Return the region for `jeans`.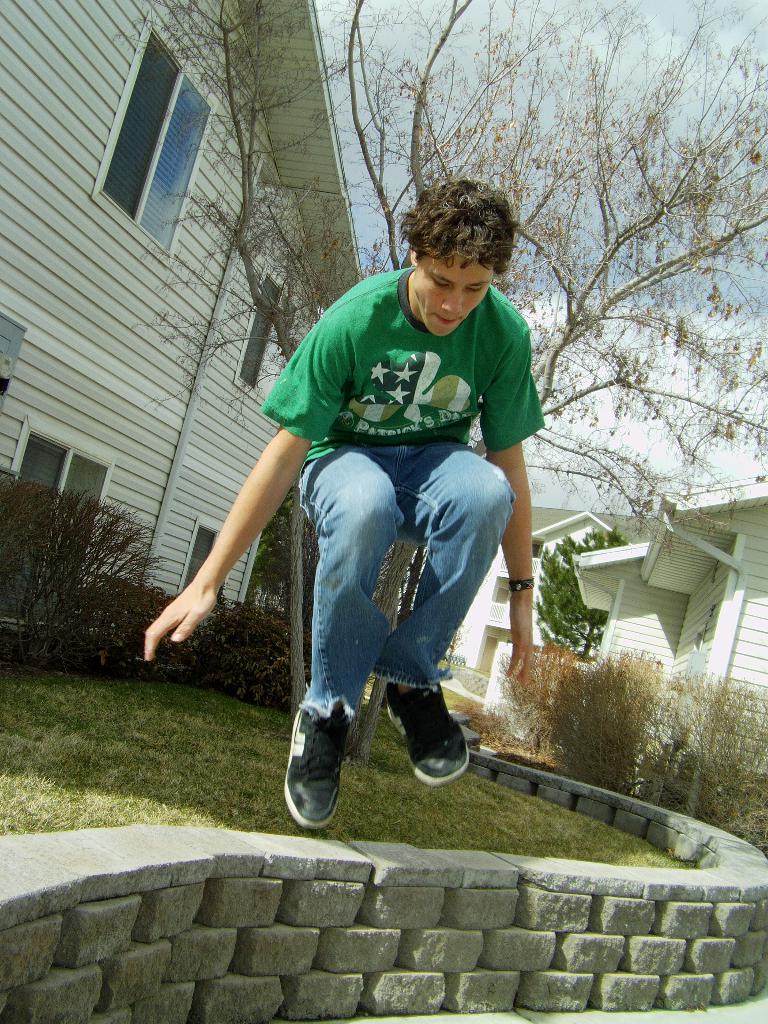
bbox(278, 433, 518, 694).
